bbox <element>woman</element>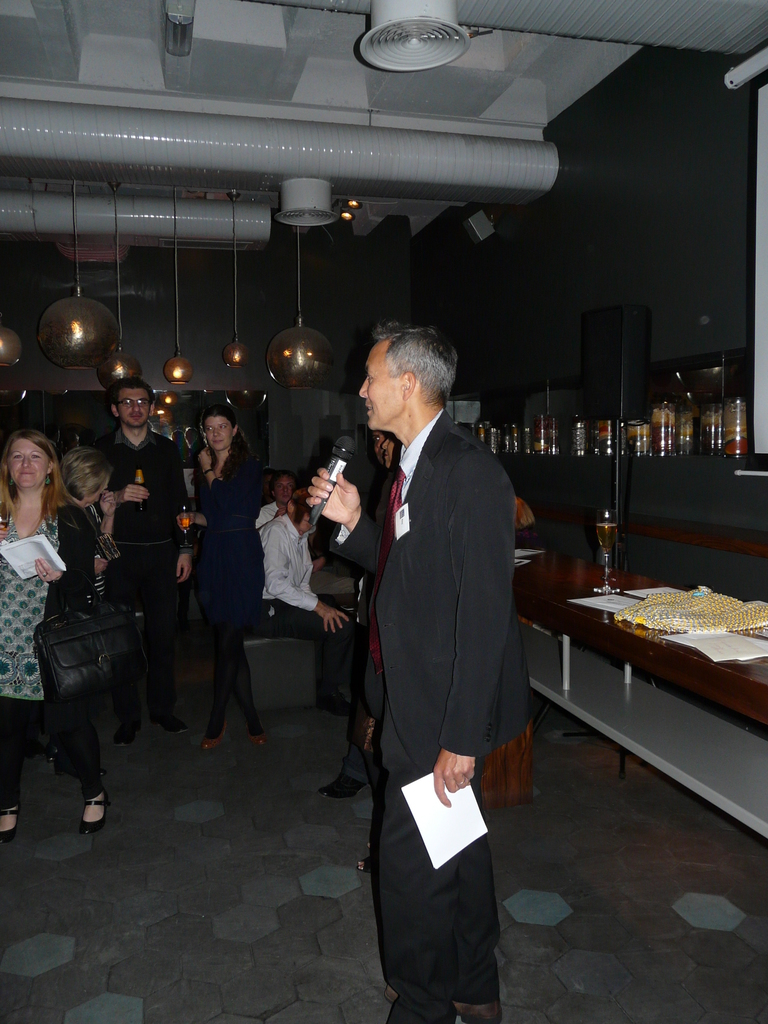
(x1=170, y1=394, x2=268, y2=764)
